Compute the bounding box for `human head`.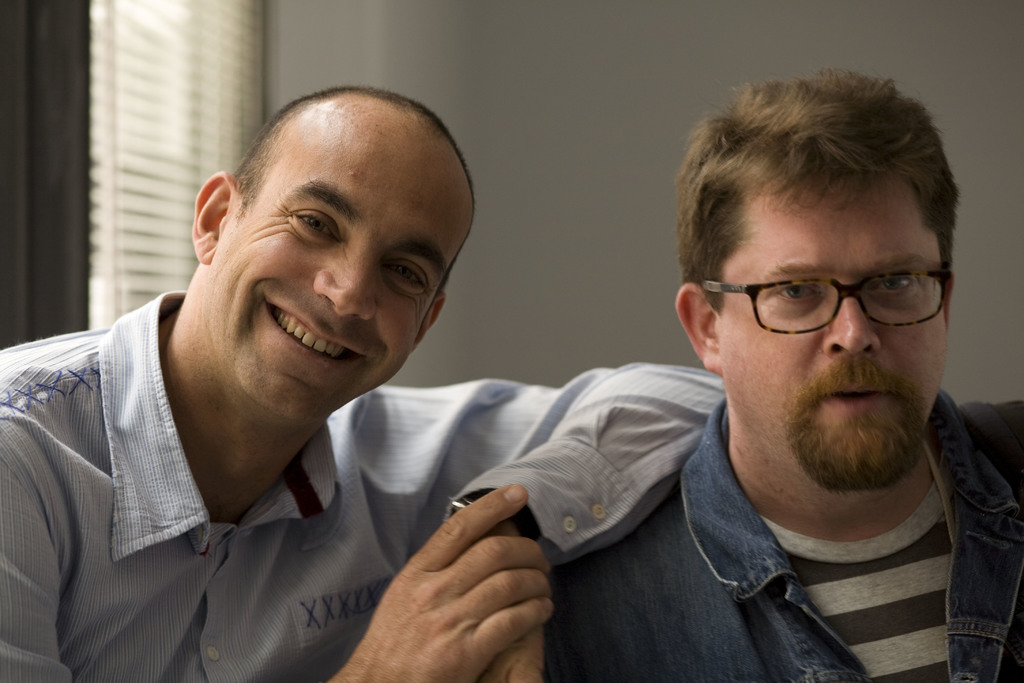
crop(675, 68, 949, 486).
